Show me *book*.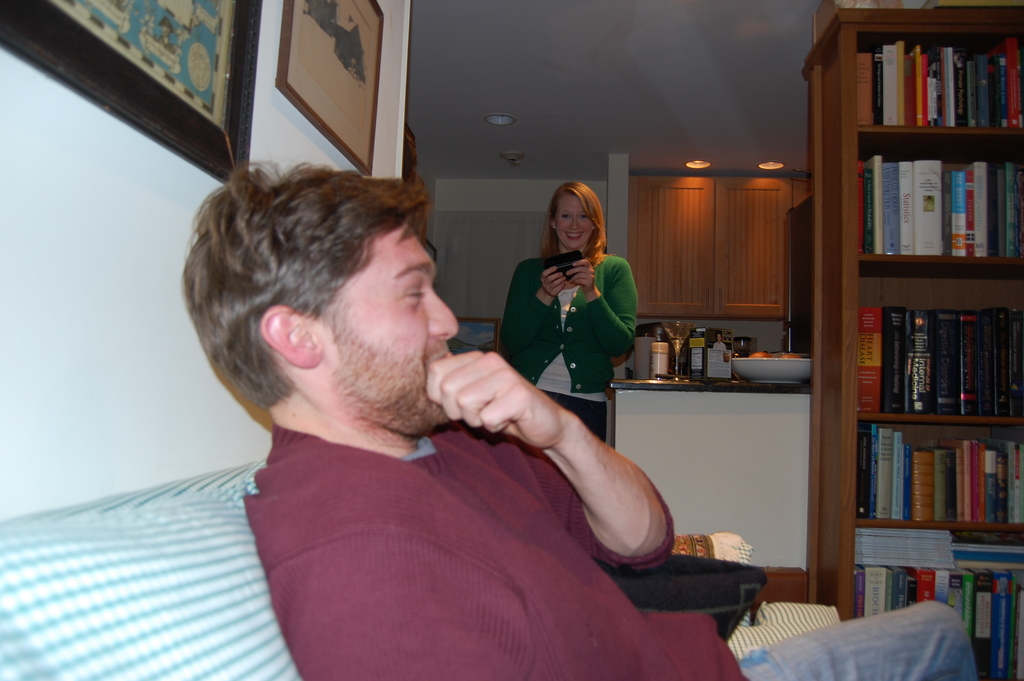
*book* is here: Rect(856, 306, 881, 412).
